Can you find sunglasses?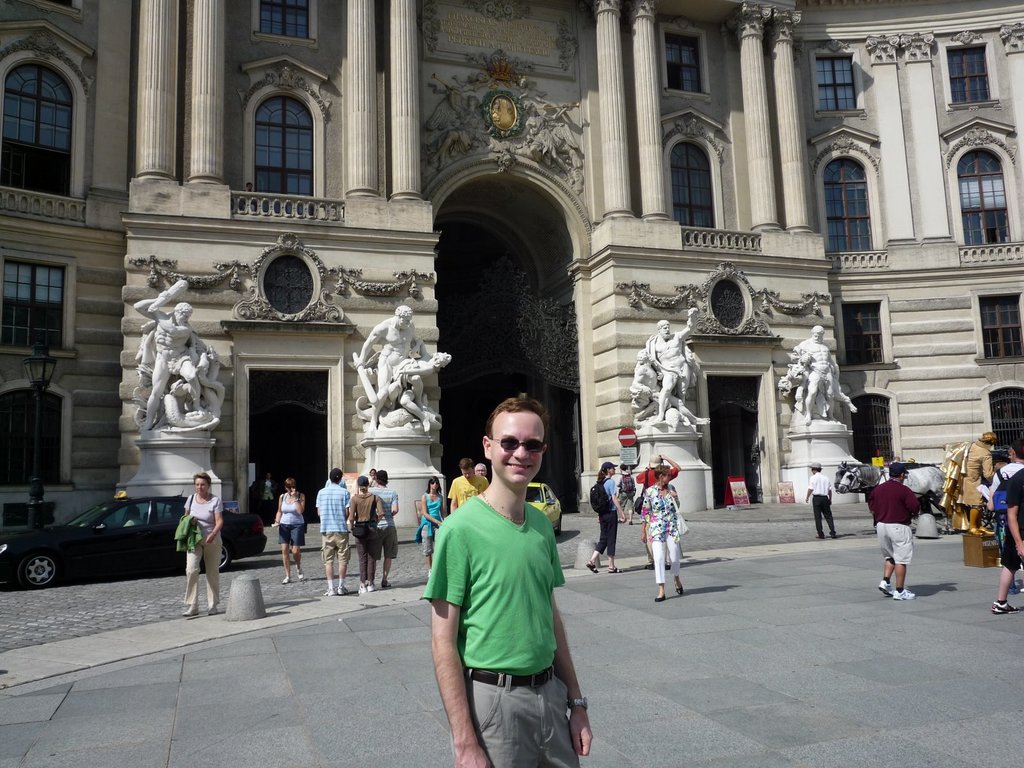
Yes, bounding box: crop(492, 436, 546, 451).
